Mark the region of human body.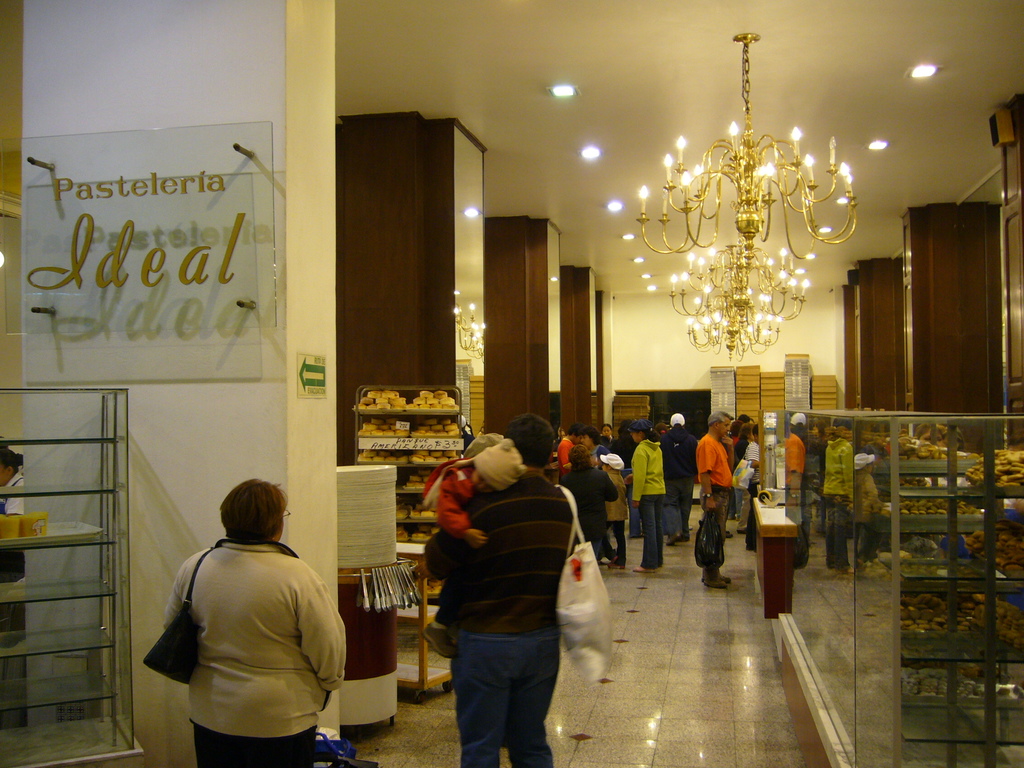
Region: x1=426, y1=412, x2=575, y2=765.
